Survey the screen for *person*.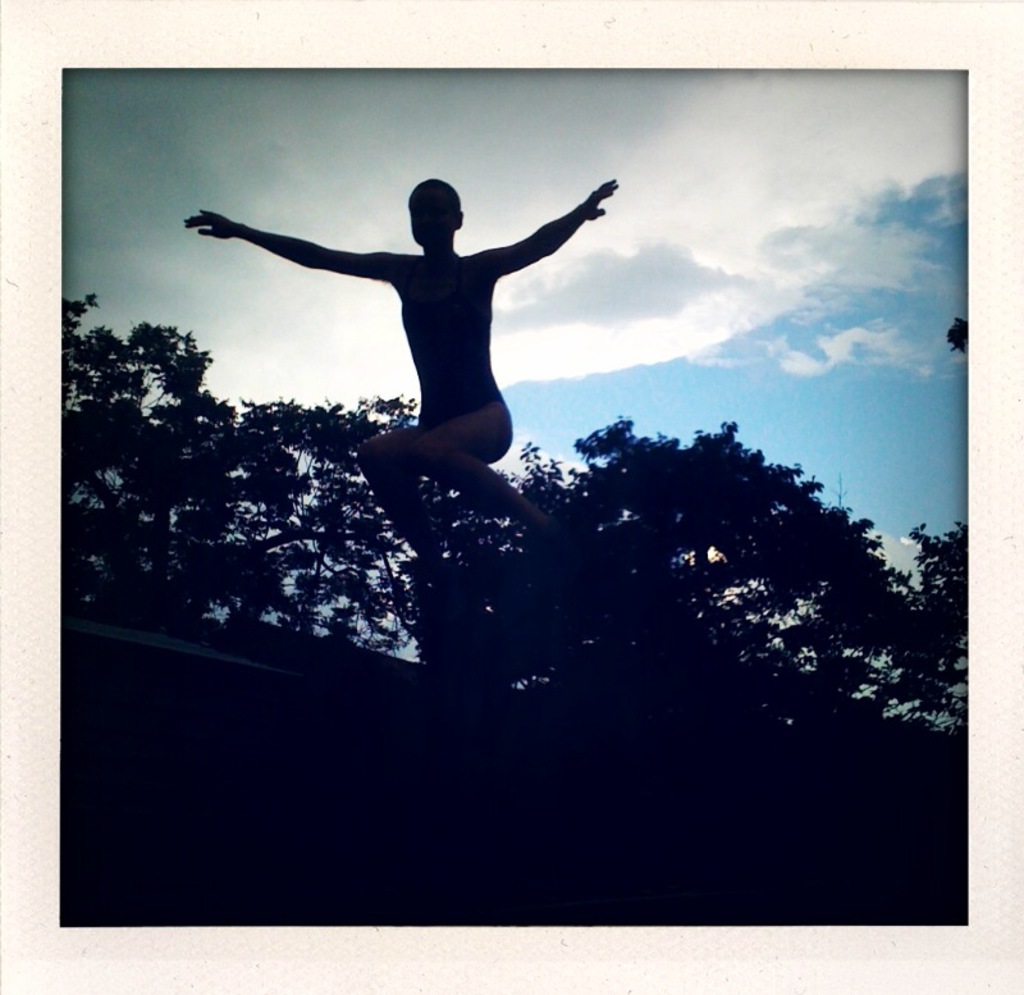
Survey found: select_region(186, 197, 628, 566).
